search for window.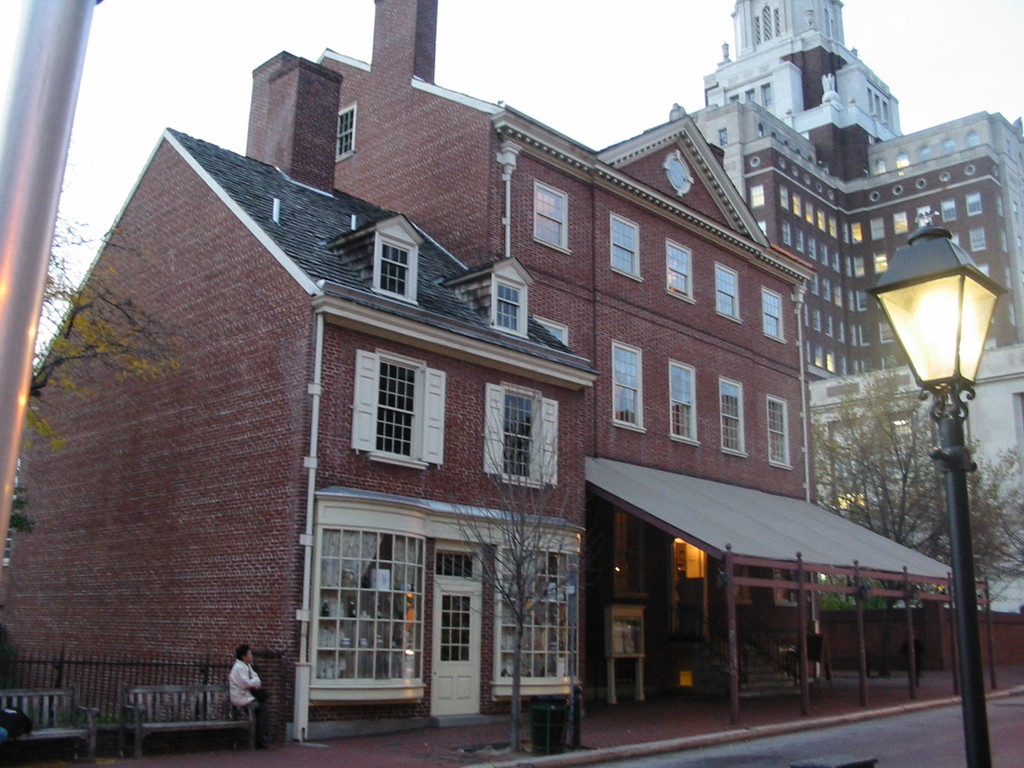
Found at x1=302, y1=493, x2=449, y2=700.
